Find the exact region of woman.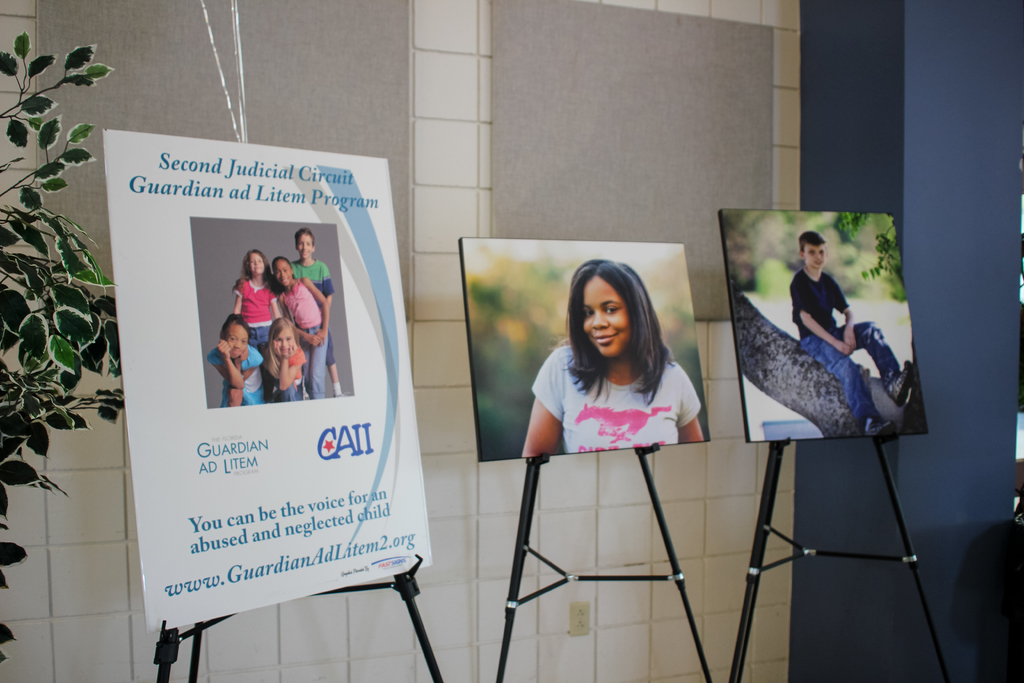
Exact region: <box>544,256,708,468</box>.
